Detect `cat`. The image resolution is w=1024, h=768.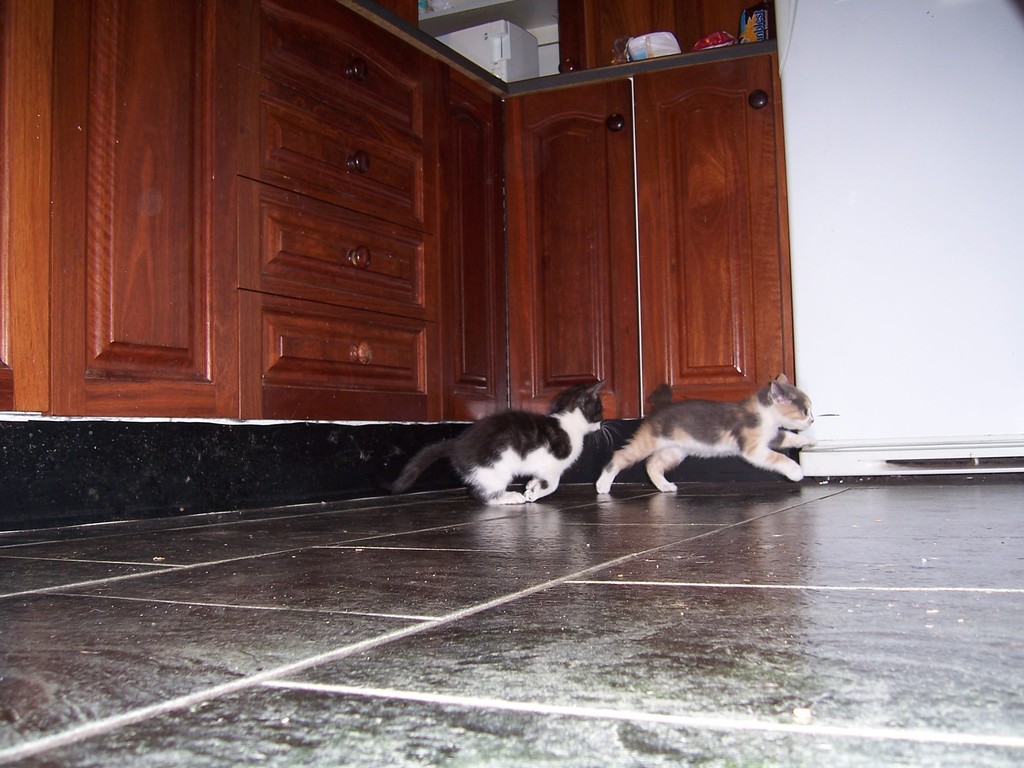
387/373/628/506.
